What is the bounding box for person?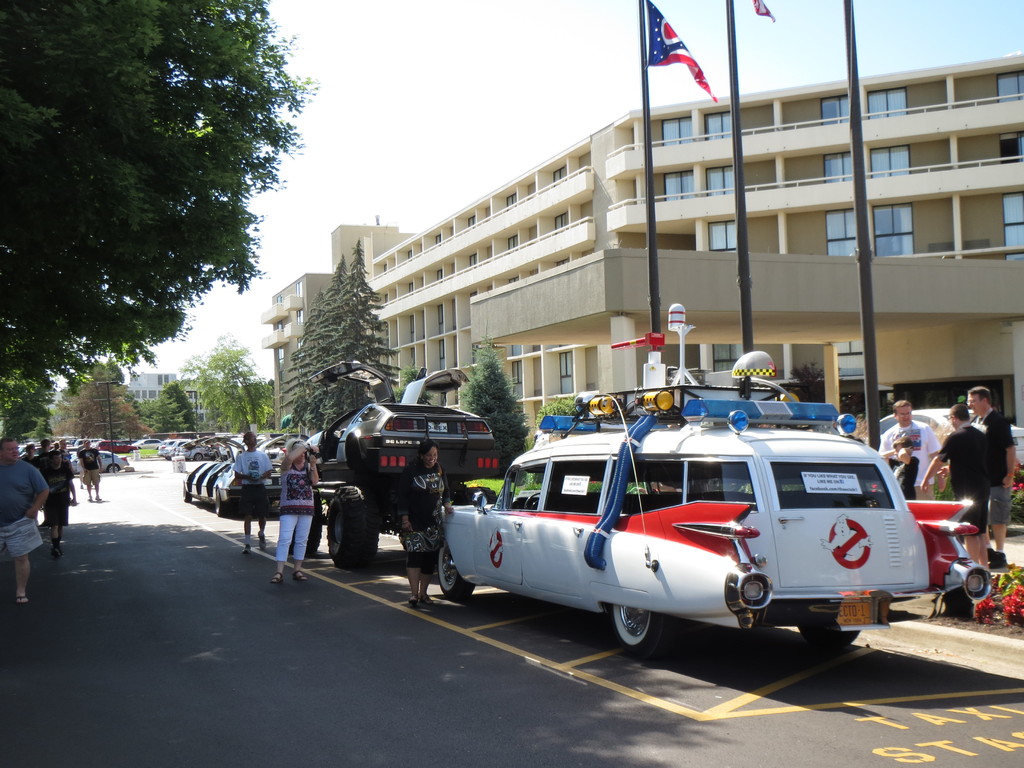
box=[0, 434, 51, 605].
